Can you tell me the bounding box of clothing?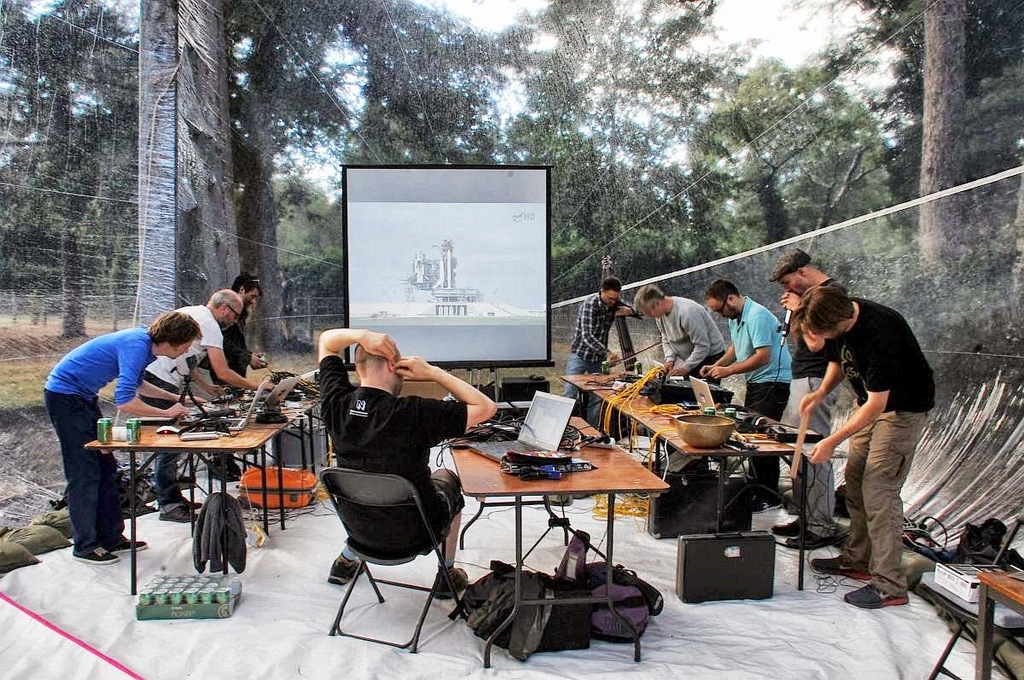
rect(136, 303, 223, 514).
